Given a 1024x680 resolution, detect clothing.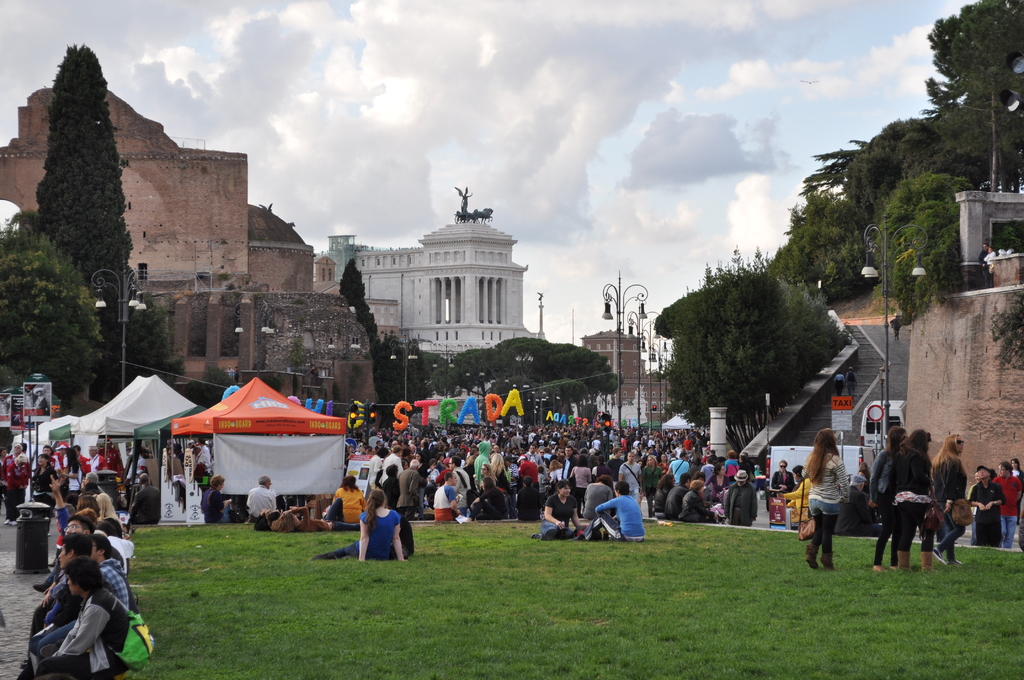
968:480:1008:545.
